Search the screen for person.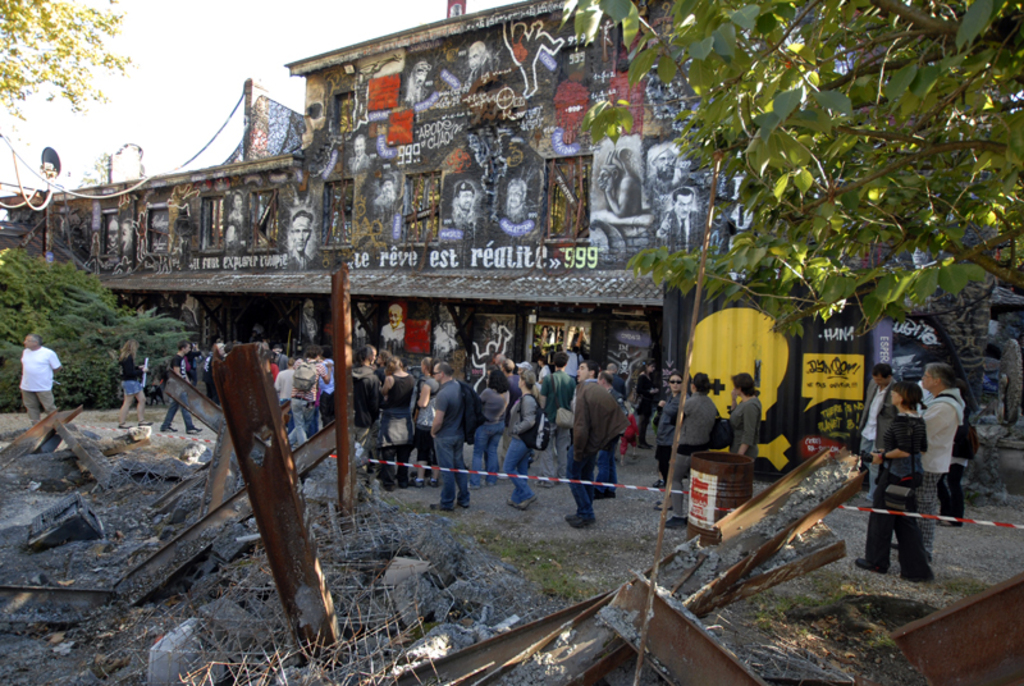
Found at 653, 186, 708, 252.
